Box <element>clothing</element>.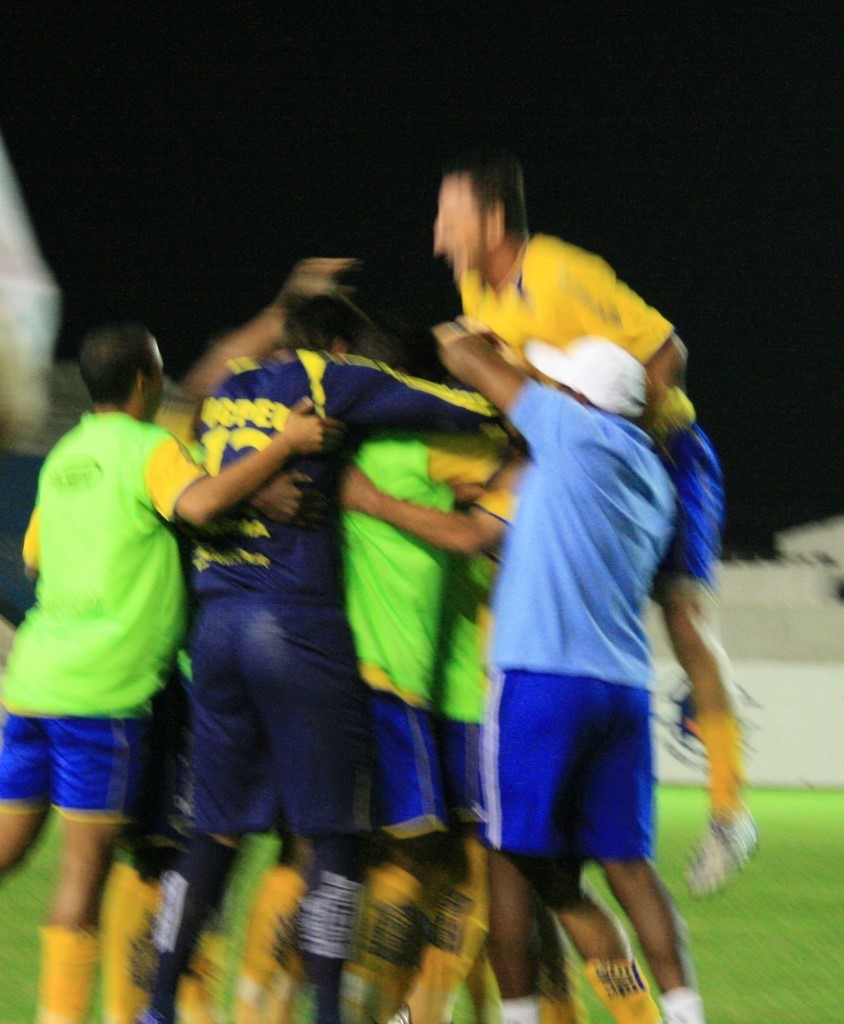
left=492, top=991, right=544, bottom=1023.
